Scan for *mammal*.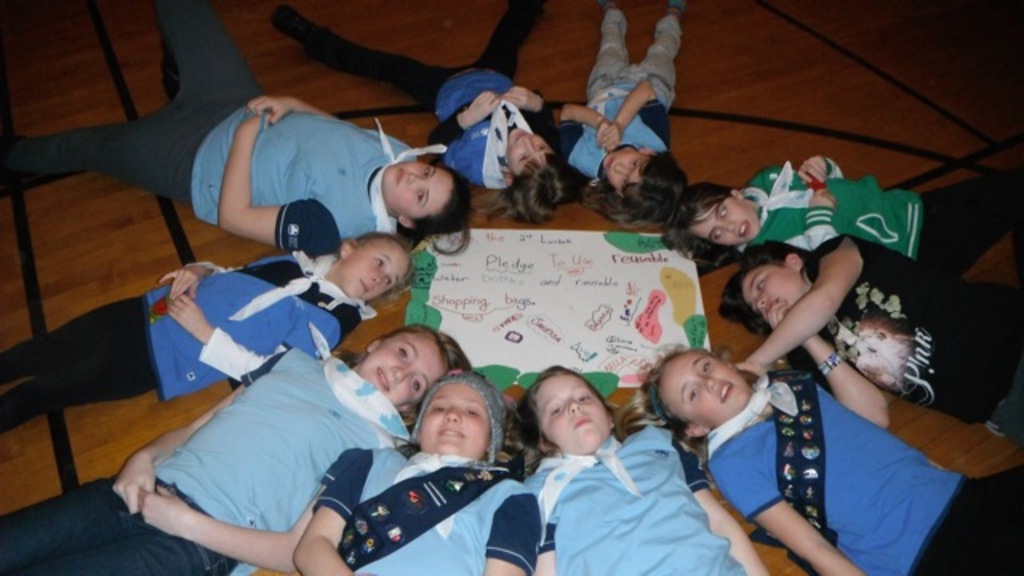
Scan result: BBox(0, 322, 467, 574).
